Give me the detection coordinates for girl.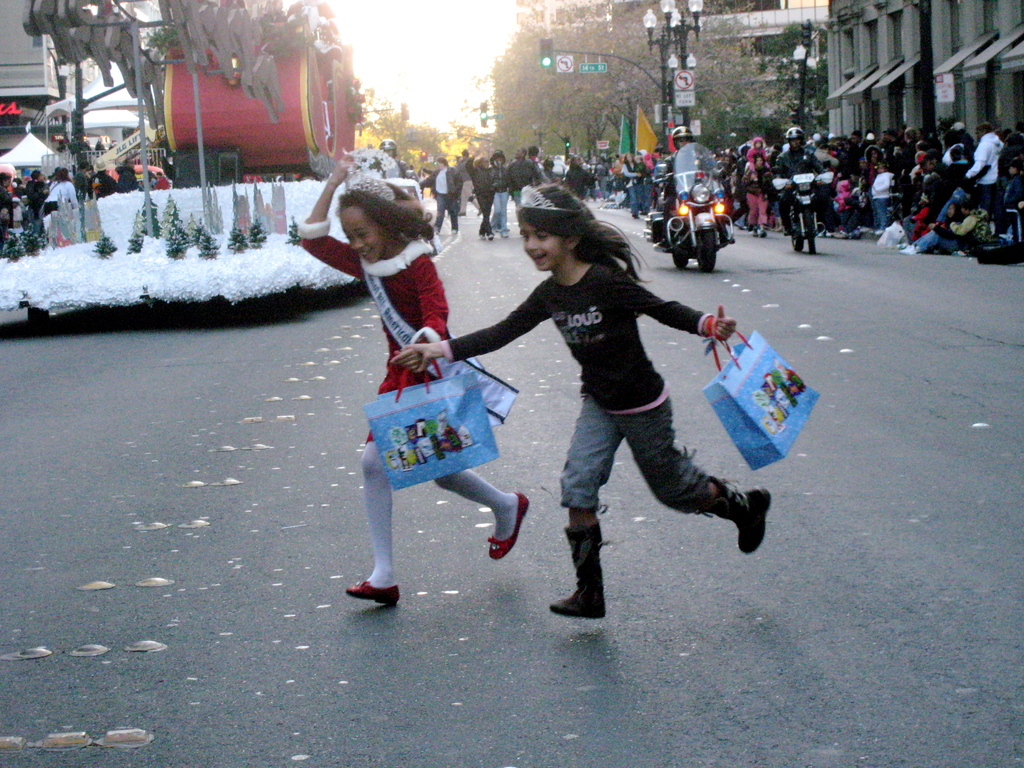
<box>413,187,771,623</box>.
